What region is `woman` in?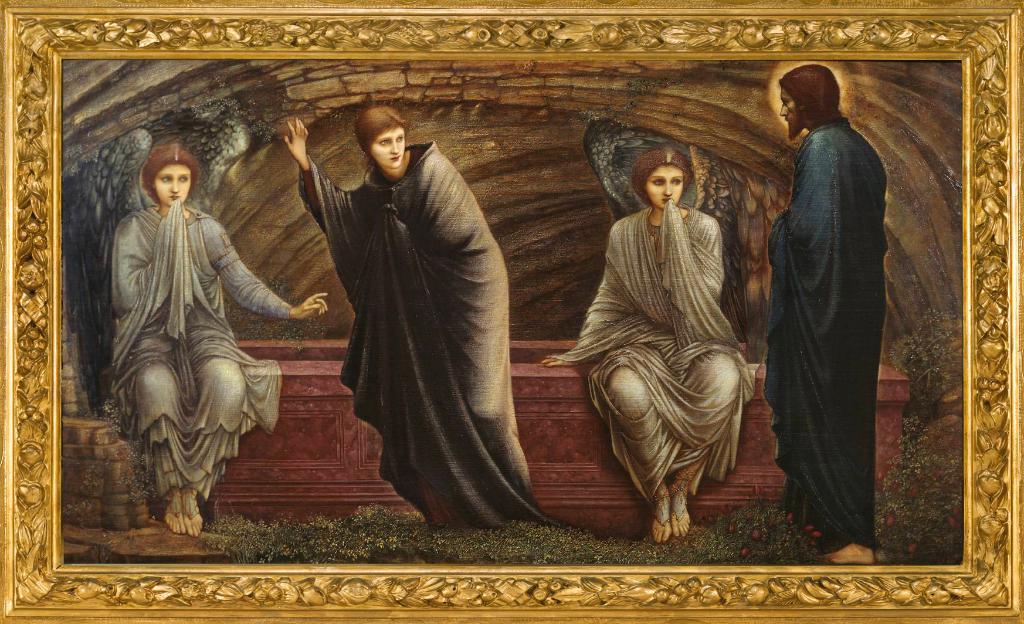
280/103/545/527.
